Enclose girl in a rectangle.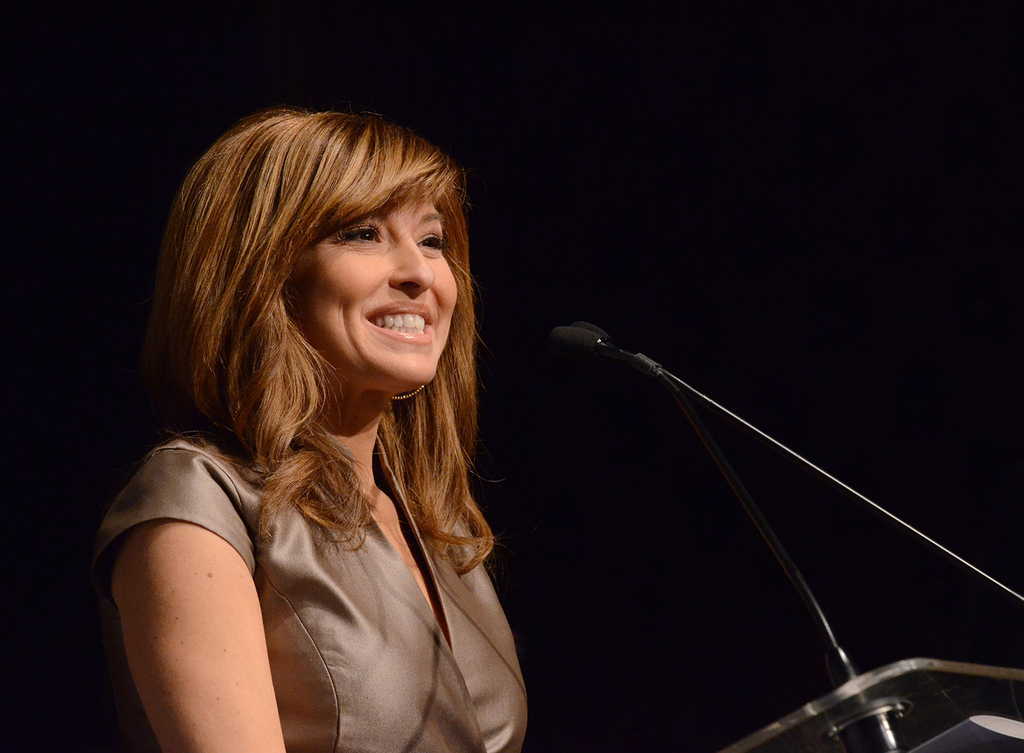
crop(87, 90, 536, 752).
